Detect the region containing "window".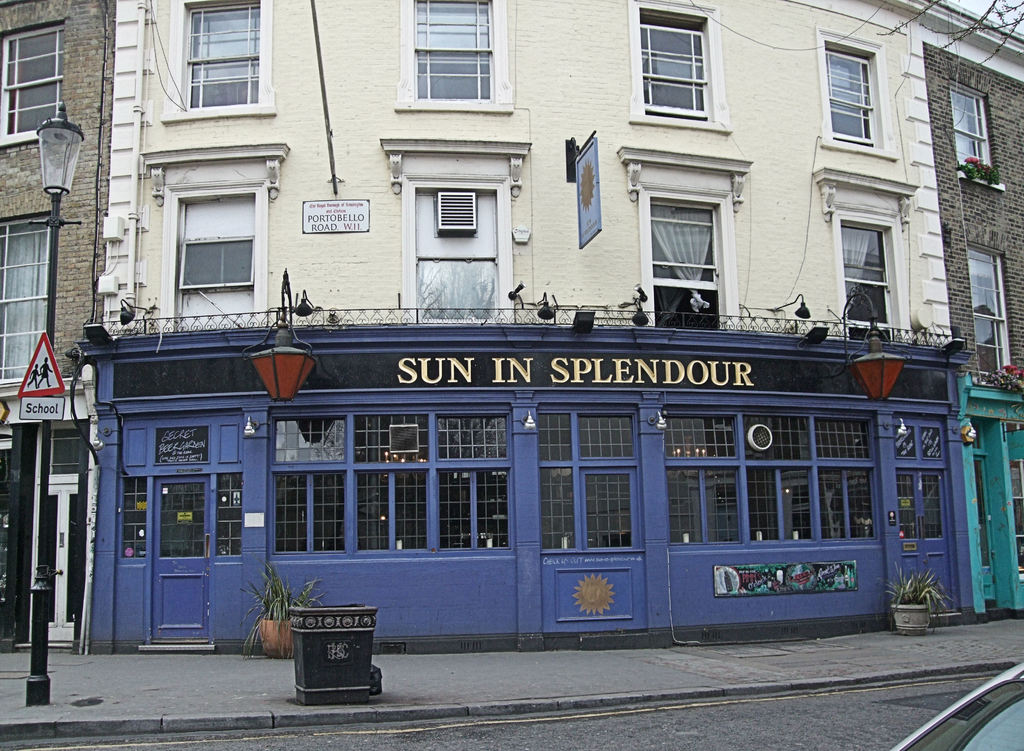
<box>816,28,897,156</box>.
